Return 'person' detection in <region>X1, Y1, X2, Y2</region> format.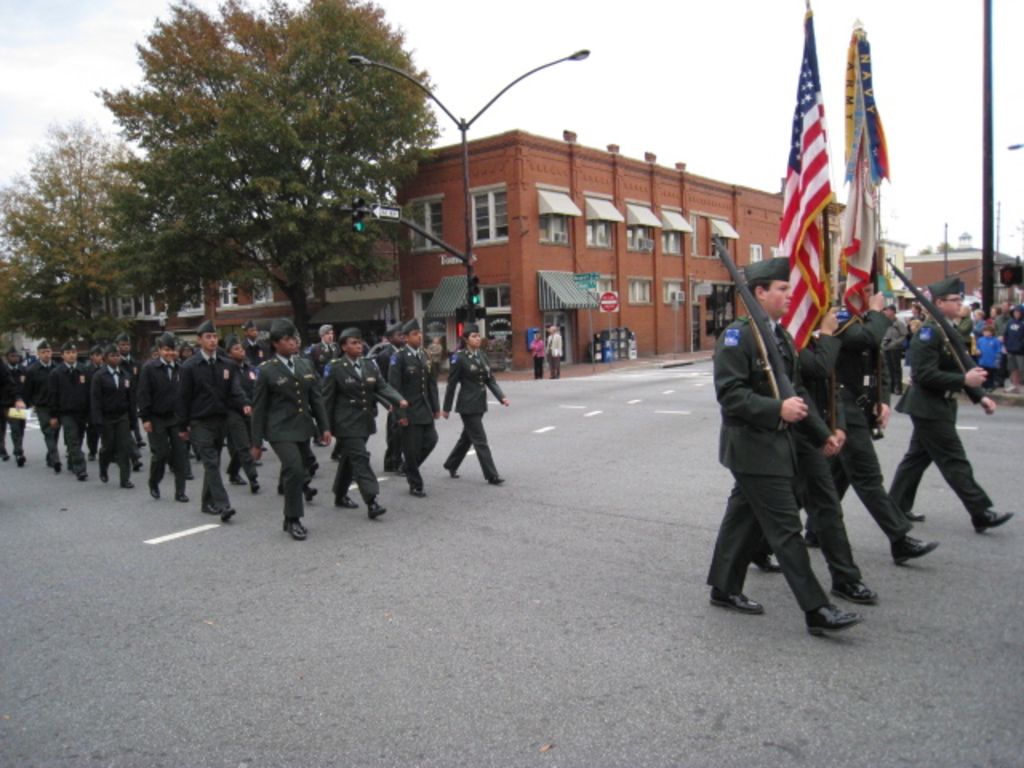
<region>230, 326, 262, 496</region>.
